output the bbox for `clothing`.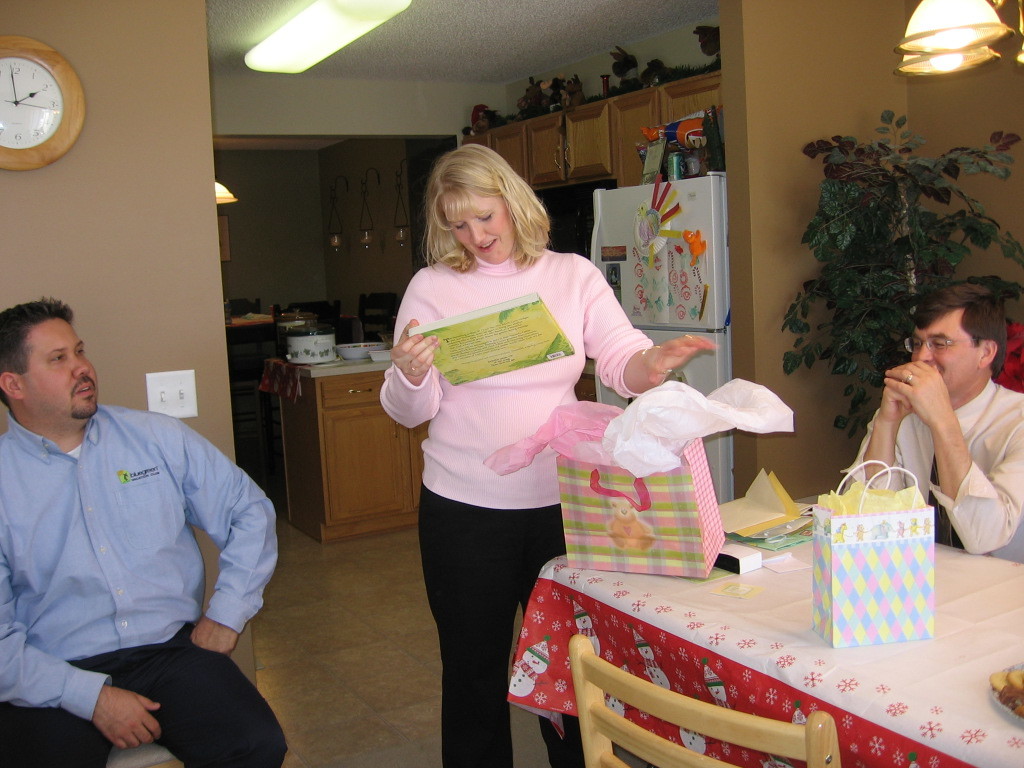
select_region(0, 404, 292, 767).
